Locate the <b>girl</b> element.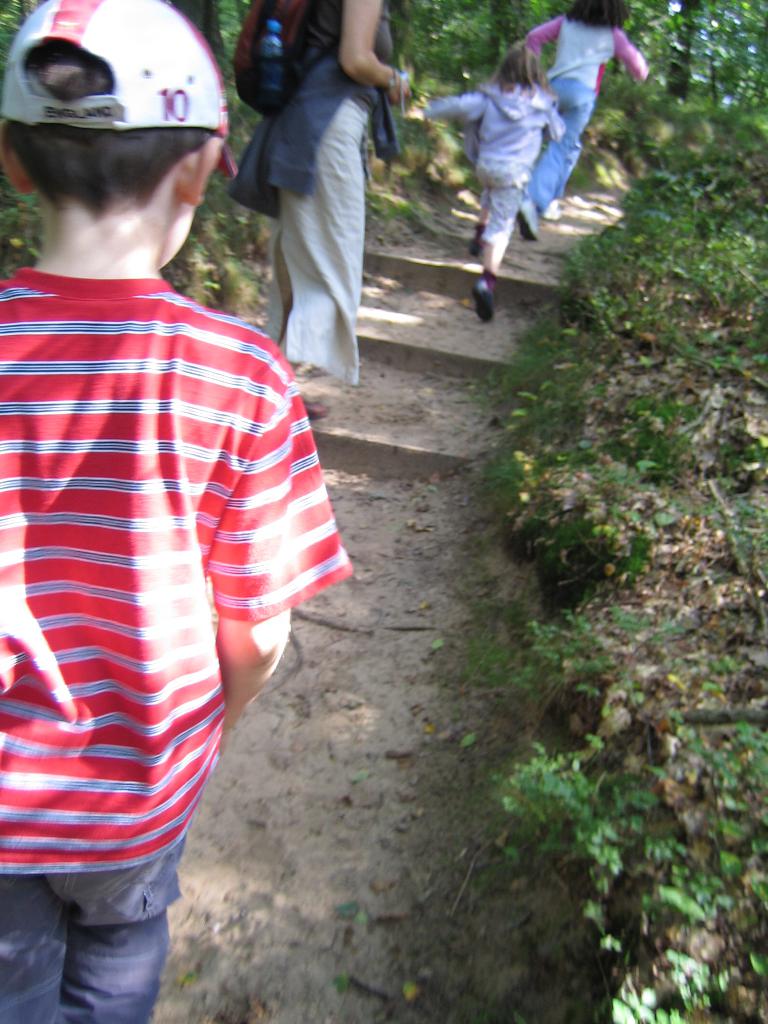
Element bbox: [424,38,569,319].
